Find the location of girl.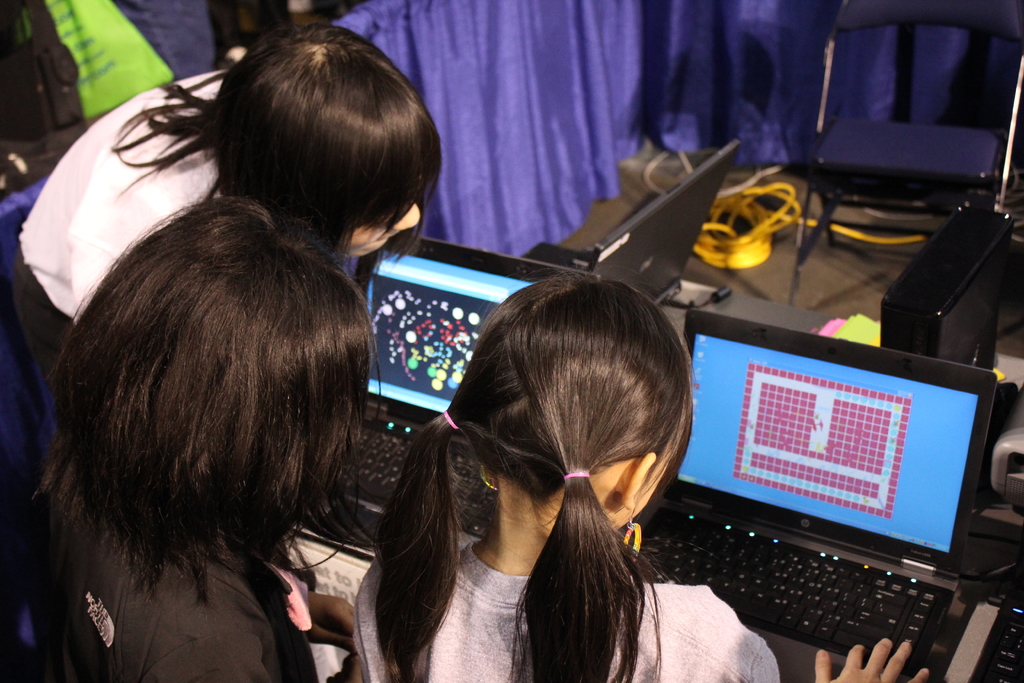
Location: x1=348 y1=270 x2=934 y2=682.
